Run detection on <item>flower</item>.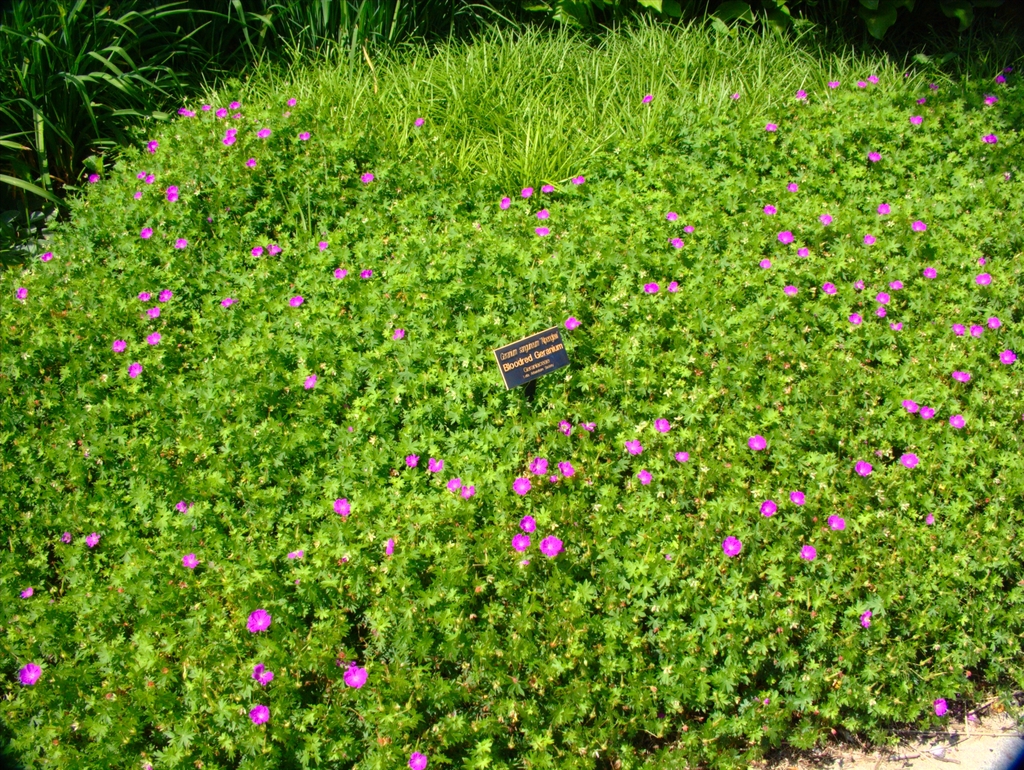
Result: box=[872, 291, 892, 305].
